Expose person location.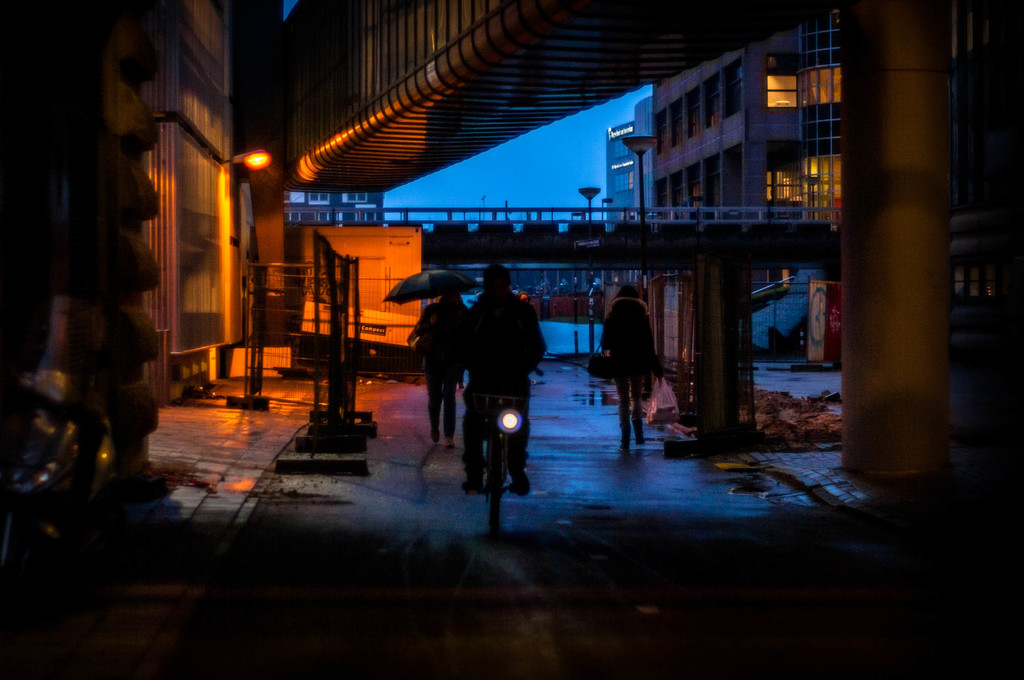
Exposed at detection(520, 290, 547, 375).
